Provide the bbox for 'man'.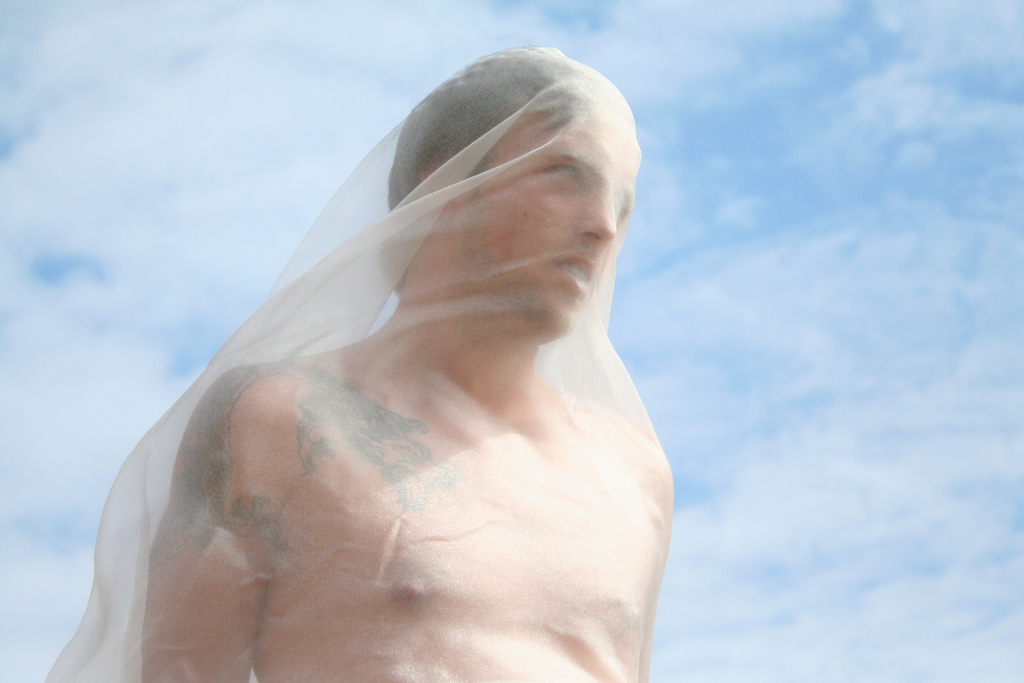
117 70 669 654.
